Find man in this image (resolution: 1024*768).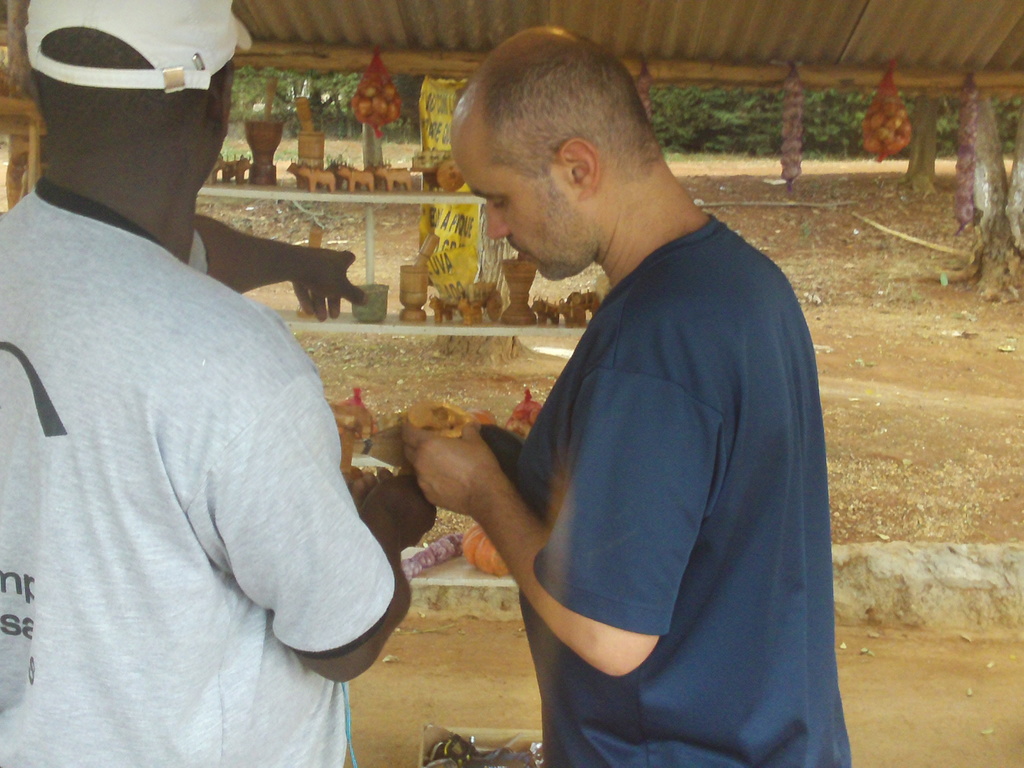
[0, 0, 442, 767].
